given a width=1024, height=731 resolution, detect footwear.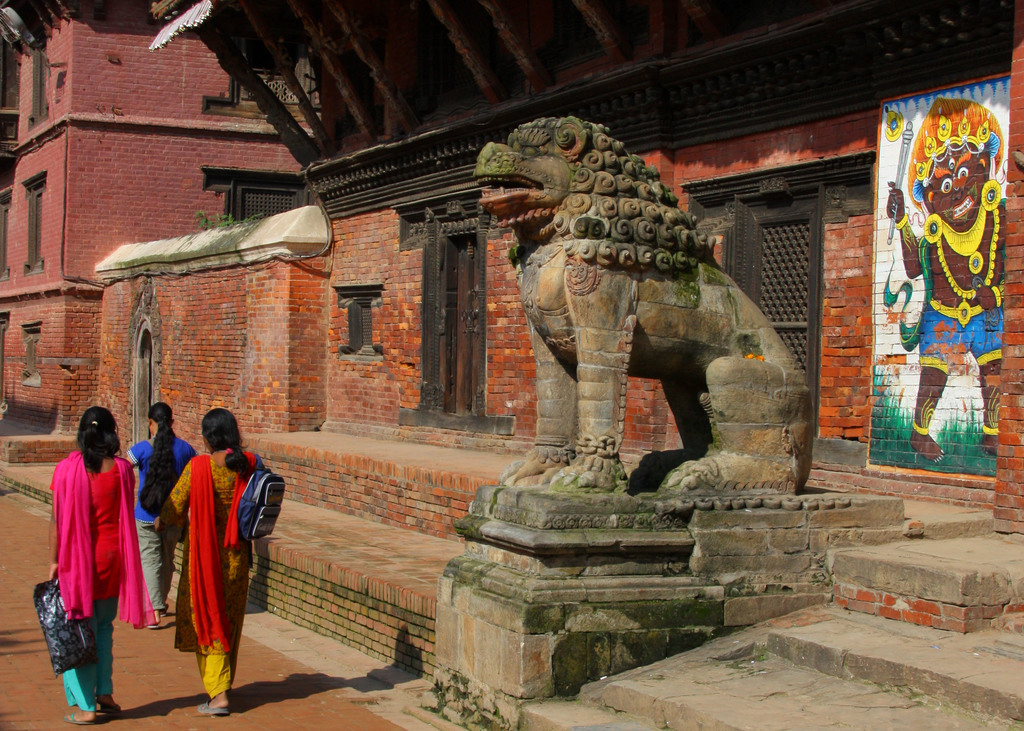
left=65, top=712, right=90, bottom=729.
